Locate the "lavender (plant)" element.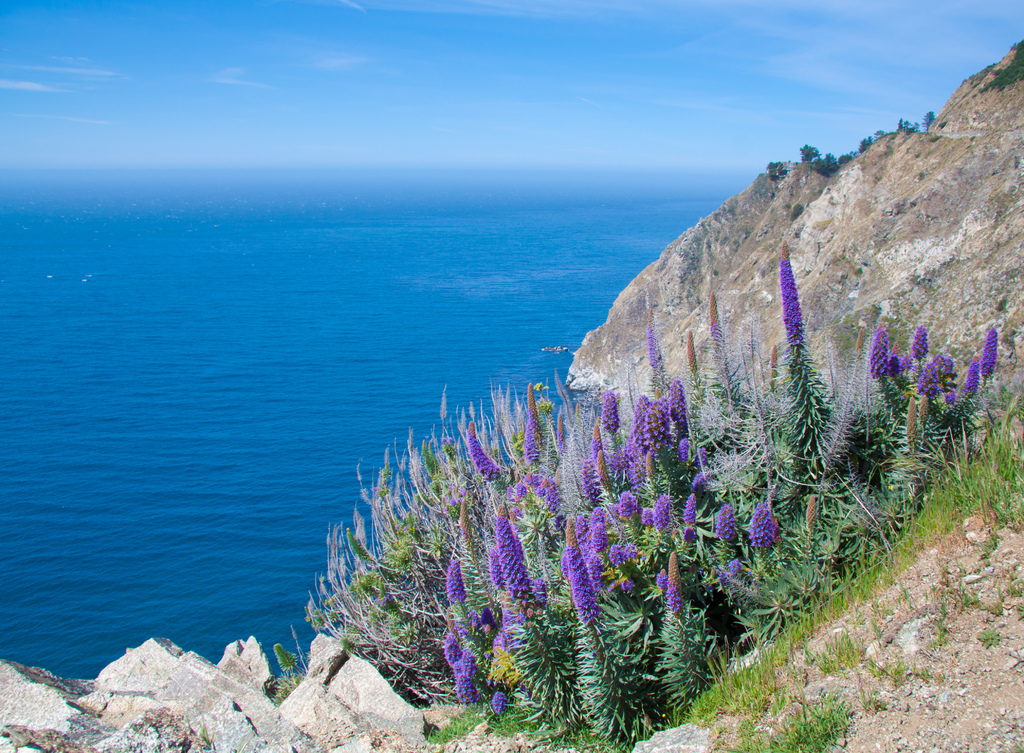
Element bbox: select_region(672, 383, 689, 420).
